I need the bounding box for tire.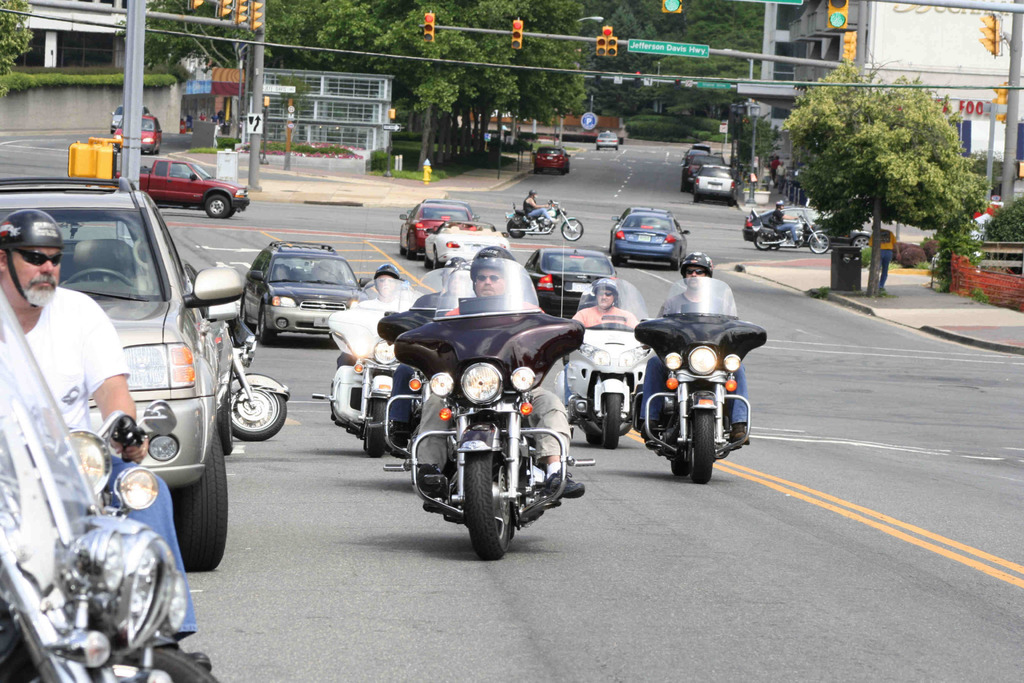
Here it is: x1=580, y1=419, x2=600, y2=441.
